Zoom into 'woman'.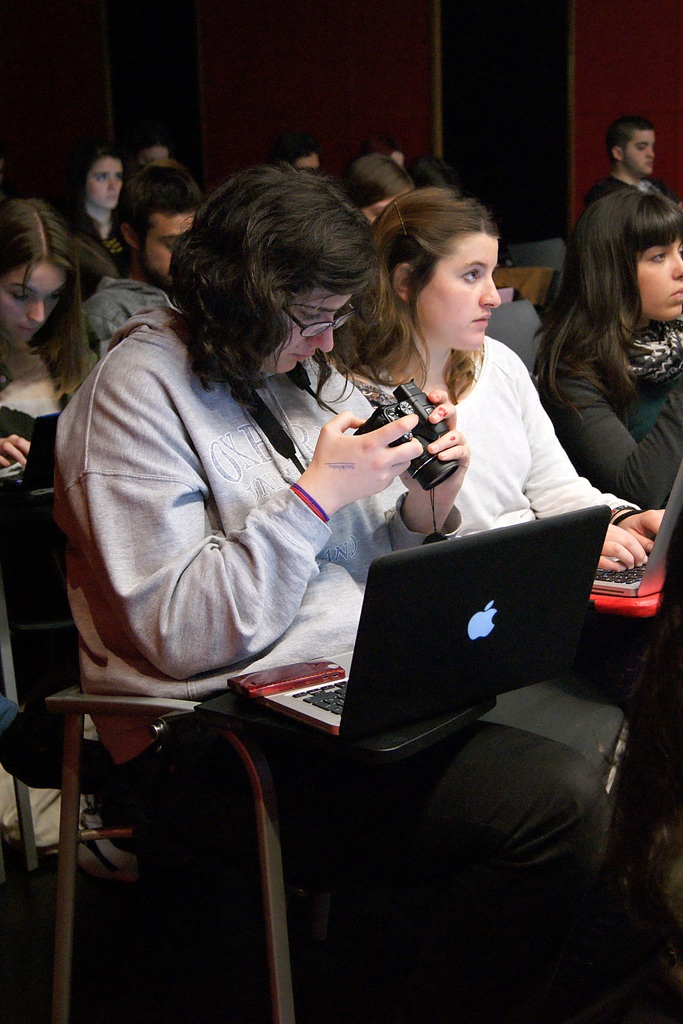
Zoom target: [x1=1, y1=198, x2=117, y2=877].
